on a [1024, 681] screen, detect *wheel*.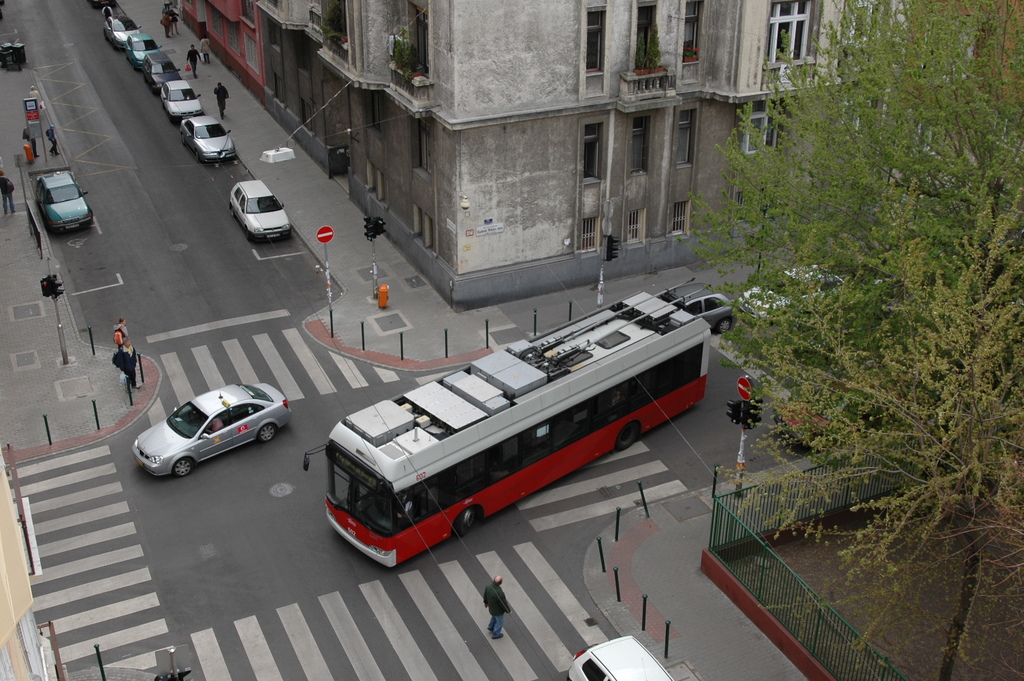
(246,230,250,243).
